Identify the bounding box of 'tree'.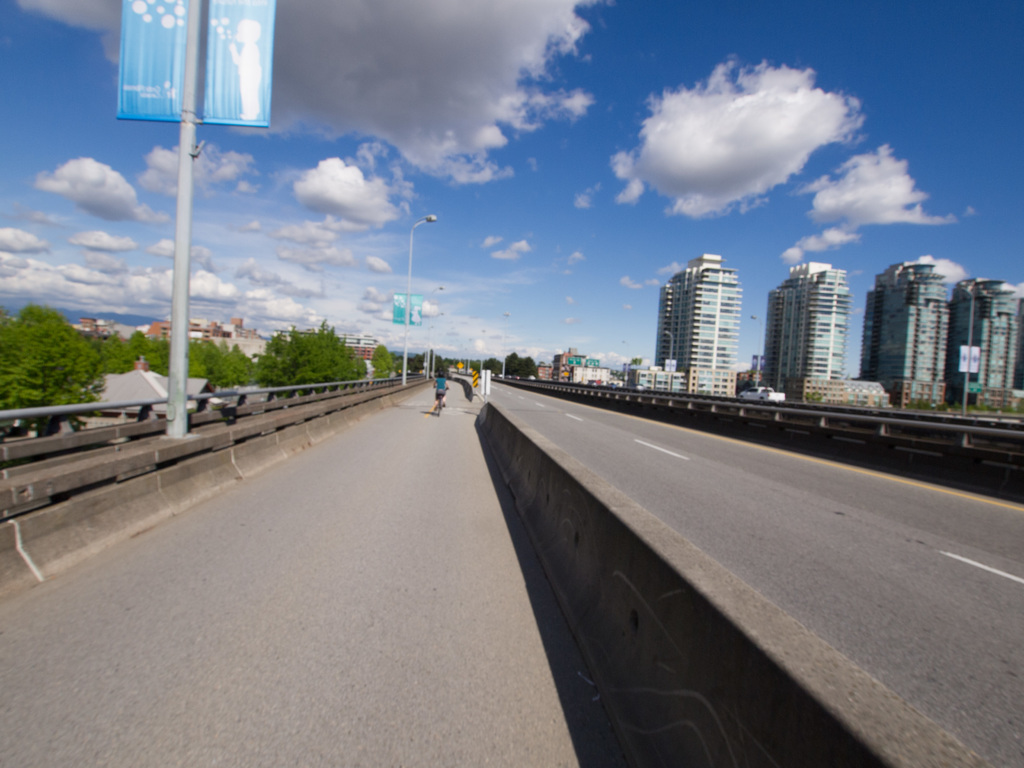
rect(366, 346, 396, 380).
